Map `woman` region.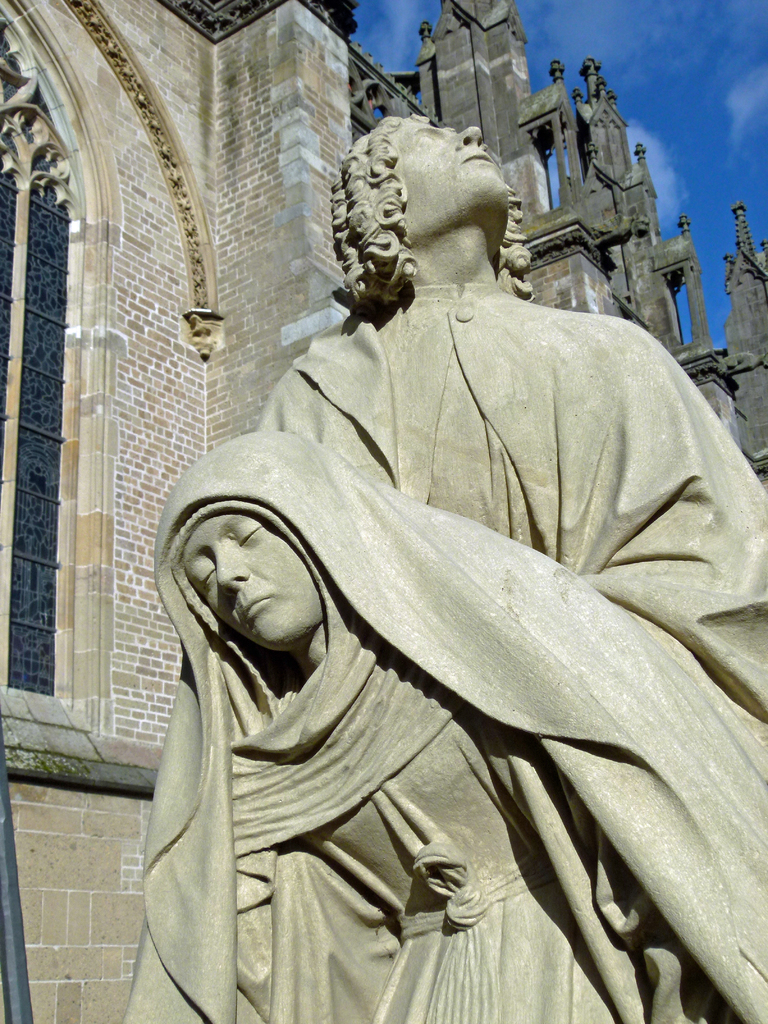
Mapped to [x1=125, y1=428, x2=767, y2=1023].
